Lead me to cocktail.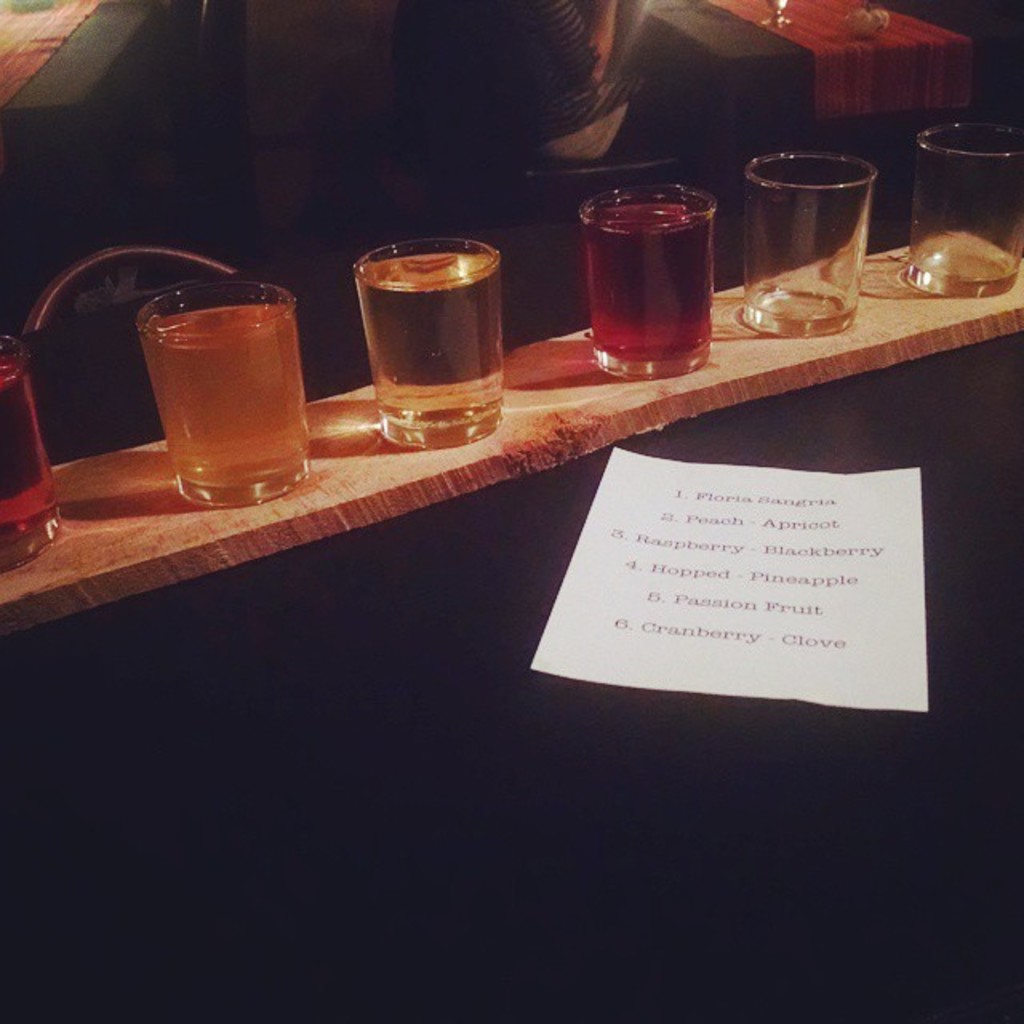
Lead to {"x1": 573, "y1": 176, "x2": 739, "y2": 360}.
